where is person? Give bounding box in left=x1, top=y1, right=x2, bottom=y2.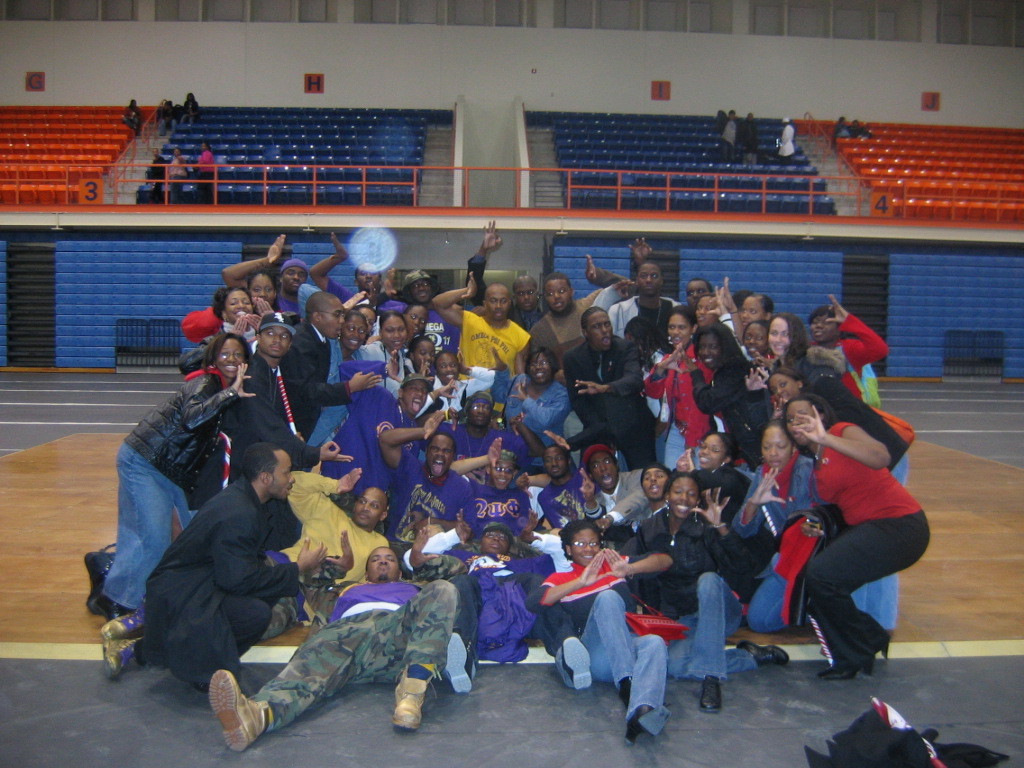
left=211, top=531, right=467, bottom=754.
